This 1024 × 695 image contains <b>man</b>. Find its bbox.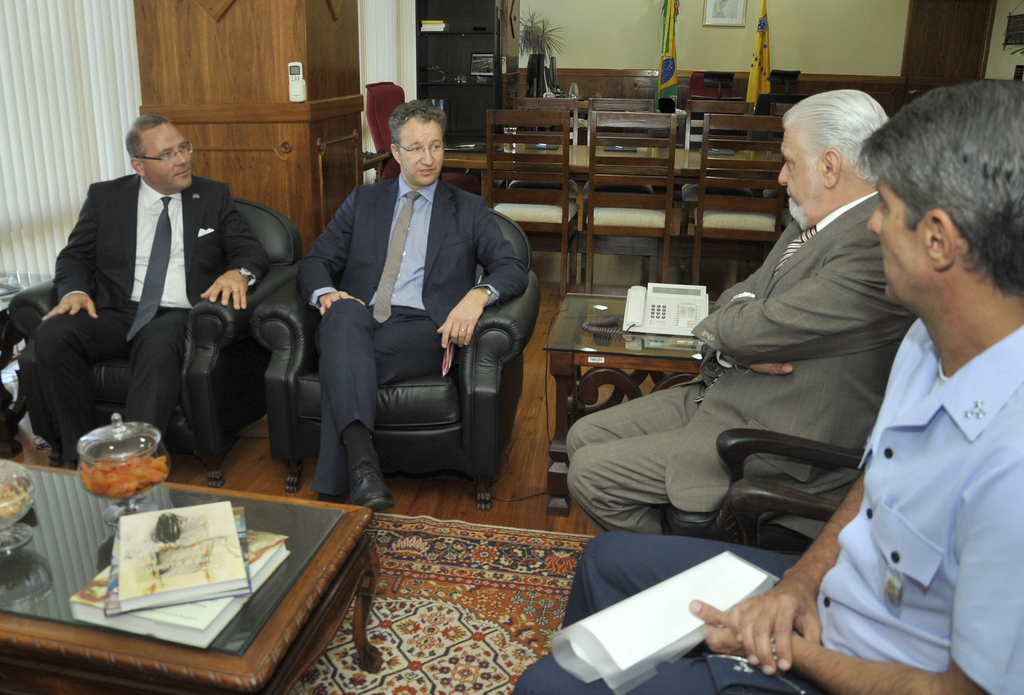
502:77:1023:694.
